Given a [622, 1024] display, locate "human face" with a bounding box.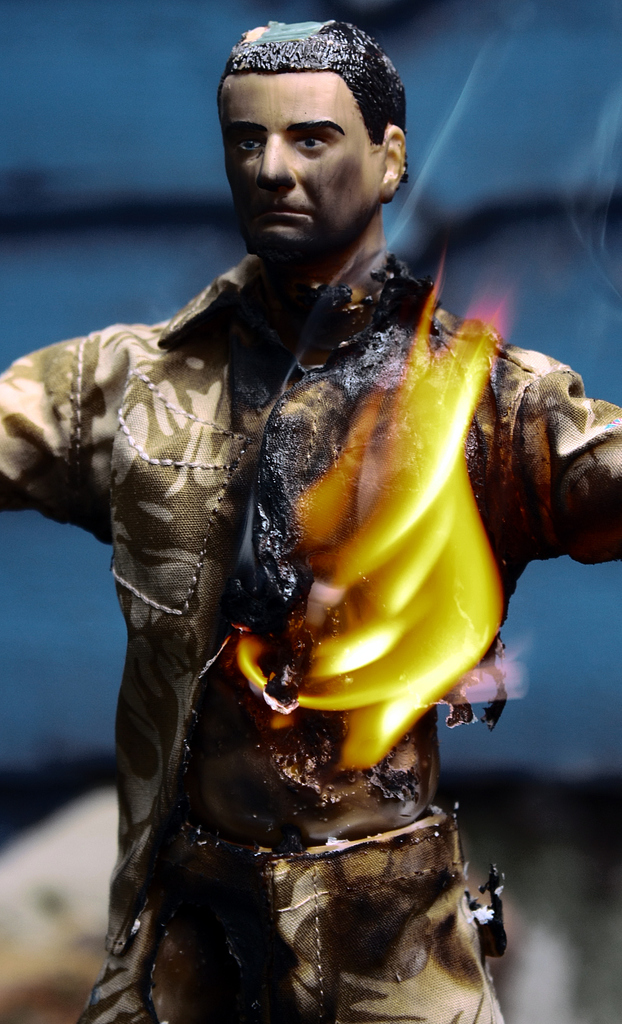
Located: 216:69:376:257.
